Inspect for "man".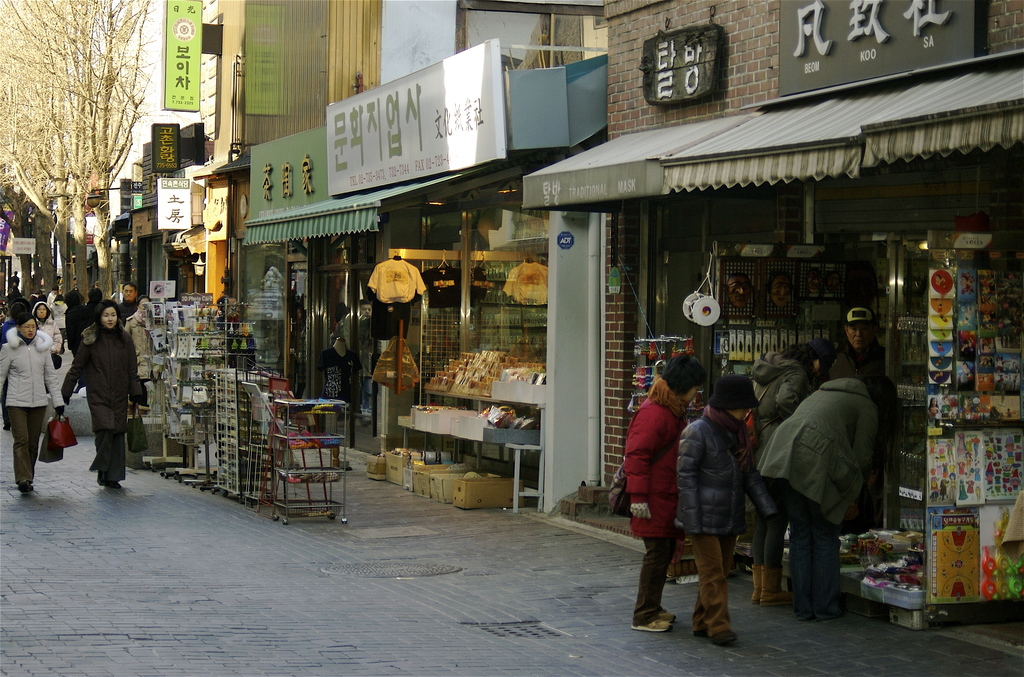
Inspection: (56, 275, 63, 291).
